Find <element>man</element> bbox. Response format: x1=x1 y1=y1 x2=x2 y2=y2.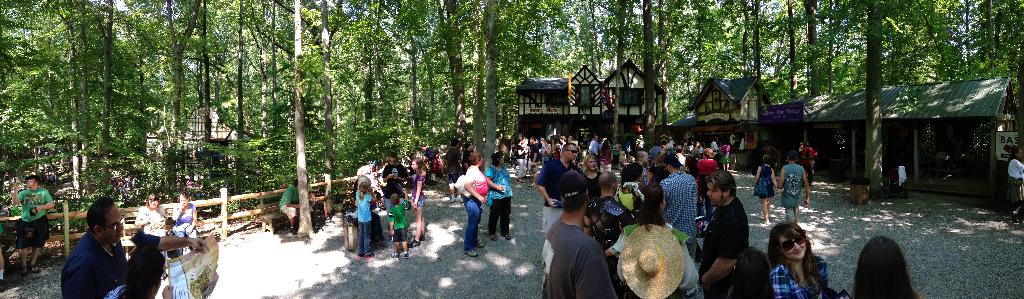
x1=534 y1=141 x2=585 y2=239.
